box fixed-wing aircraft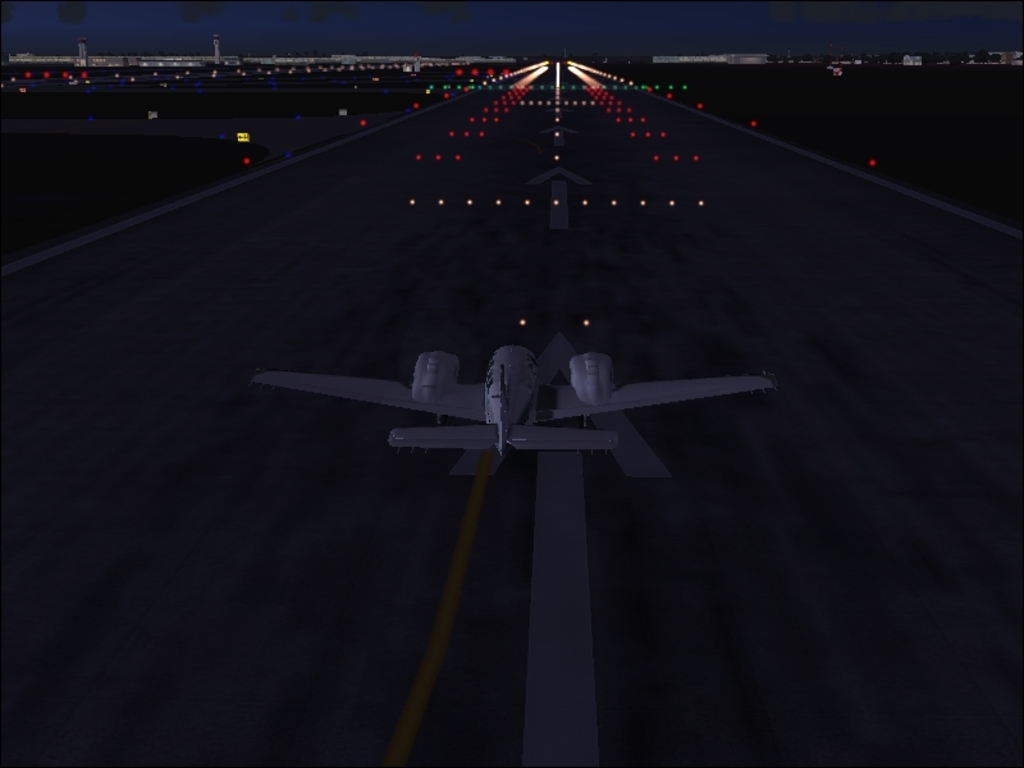
select_region(239, 317, 788, 483)
